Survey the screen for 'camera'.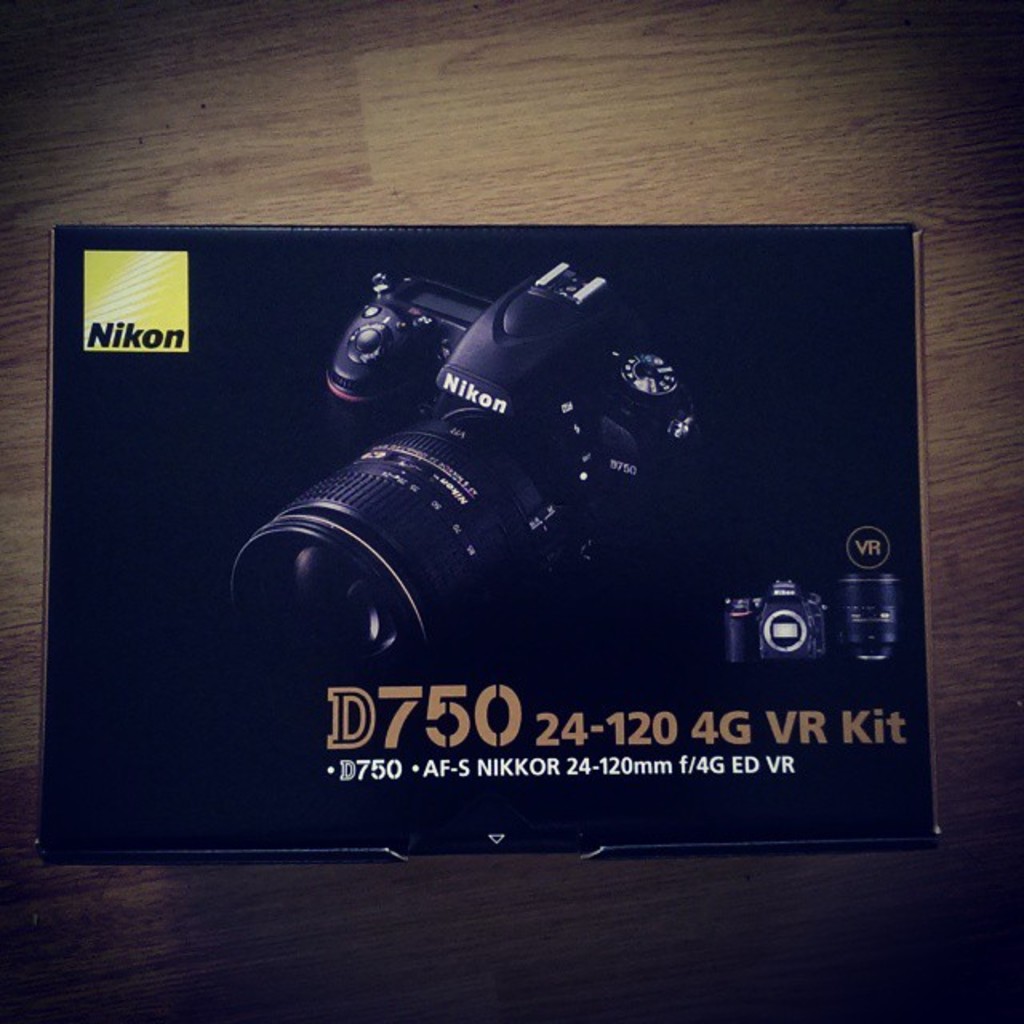
Survey found: (203,210,883,786).
